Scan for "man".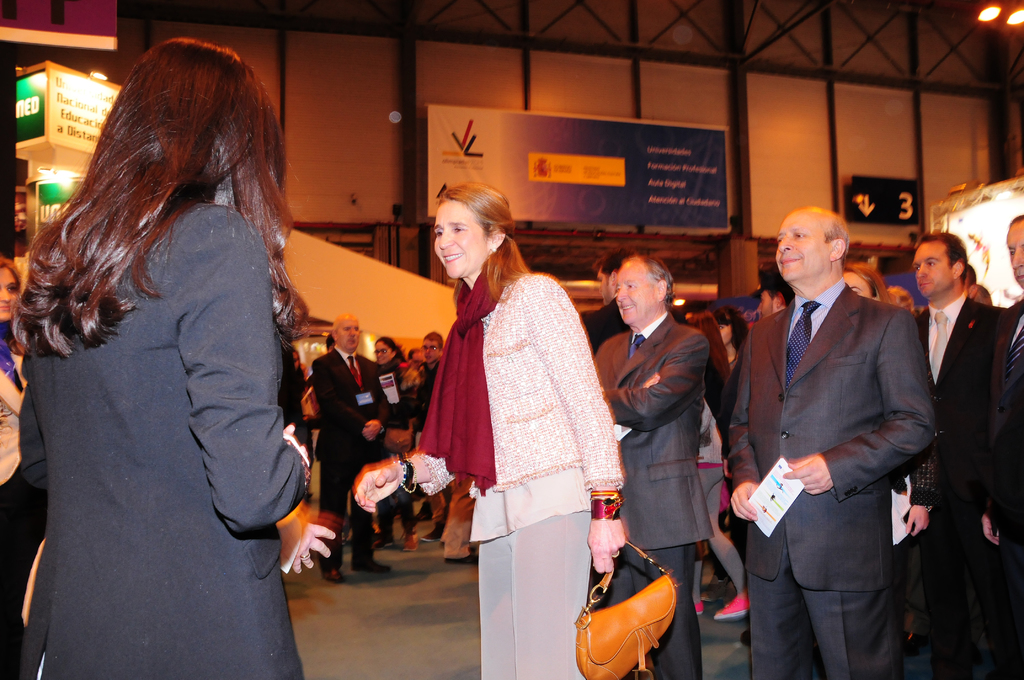
Scan result: {"x1": 309, "y1": 314, "x2": 394, "y2": 587}.
